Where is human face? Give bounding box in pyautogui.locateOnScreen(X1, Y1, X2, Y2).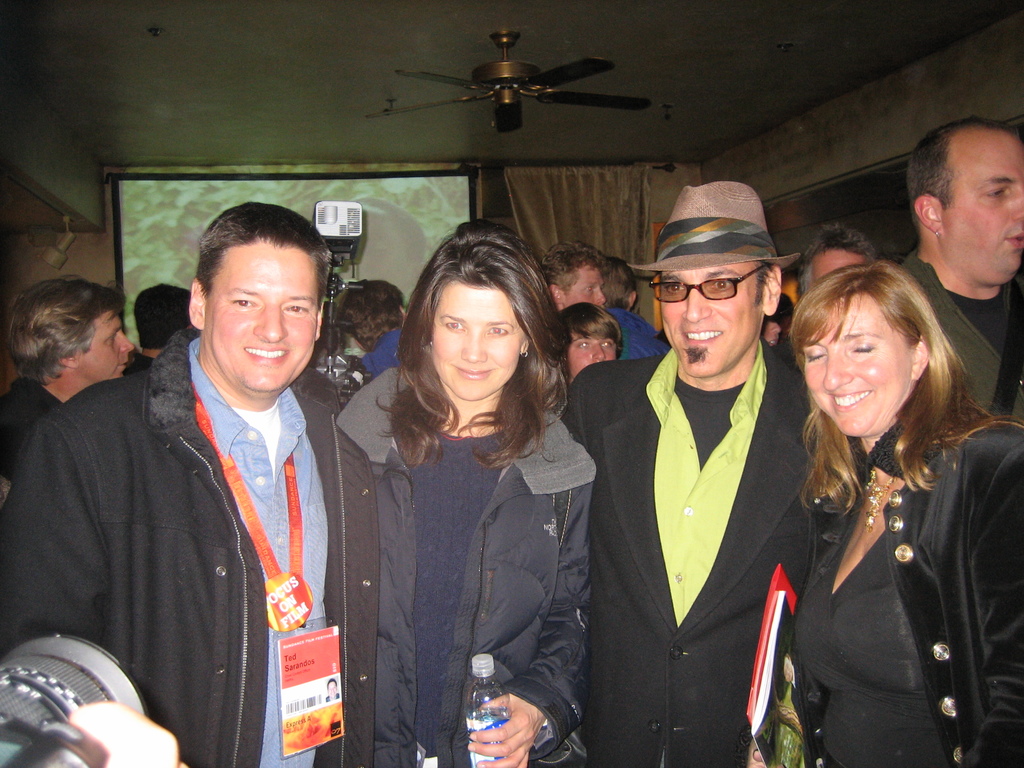
pyautogui.locateOnScreen(568, 332, 616, 383).
